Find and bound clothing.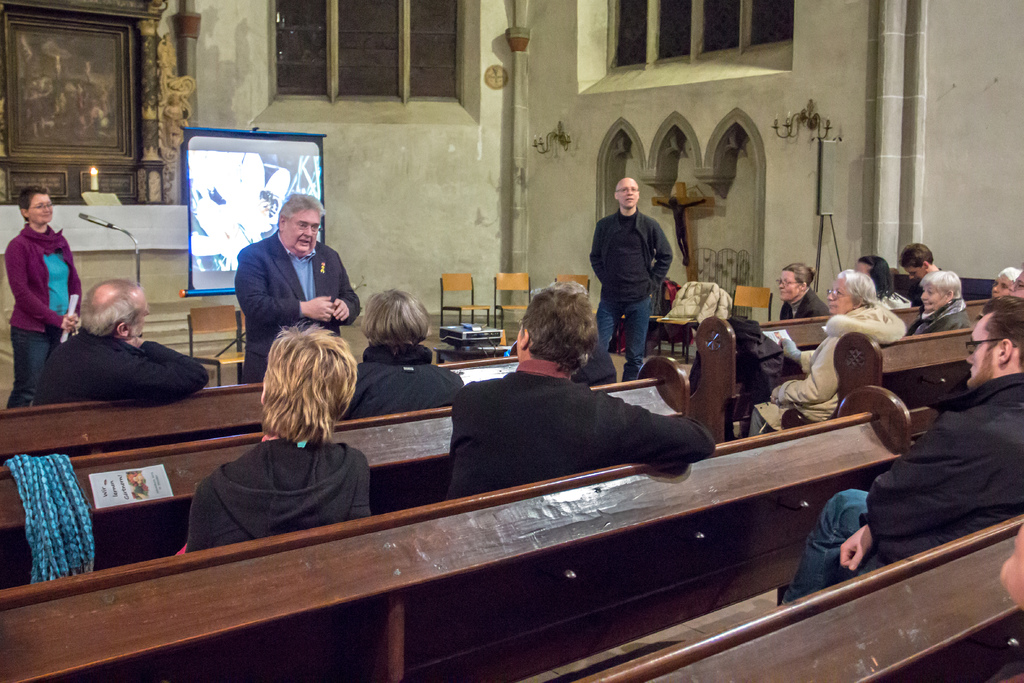
Bound: l=776, t=284, r=833, b=352.
